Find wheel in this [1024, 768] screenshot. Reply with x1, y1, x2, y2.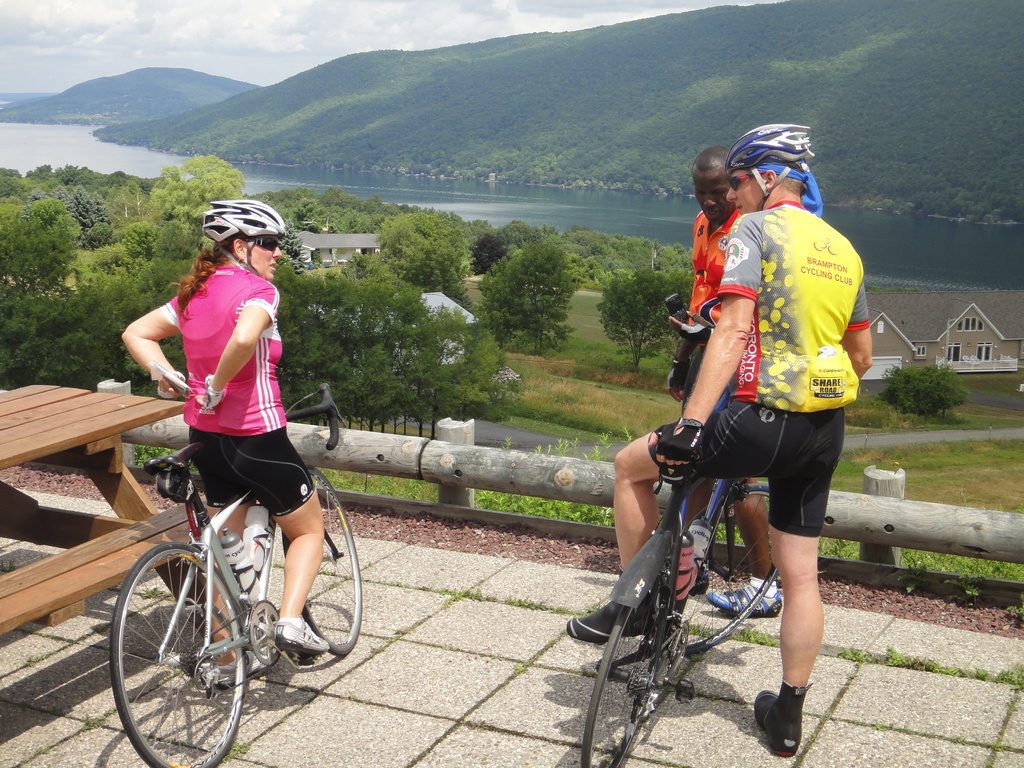
266, 468, 366, 664.
